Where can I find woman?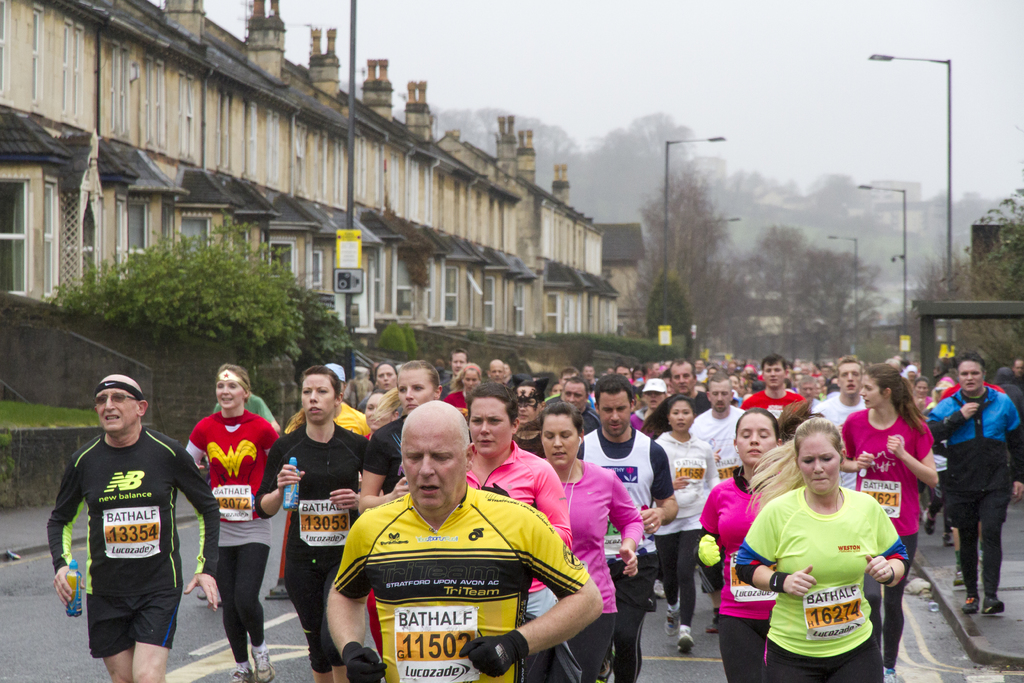
You can find it at region(185, 363, 284, 682).
